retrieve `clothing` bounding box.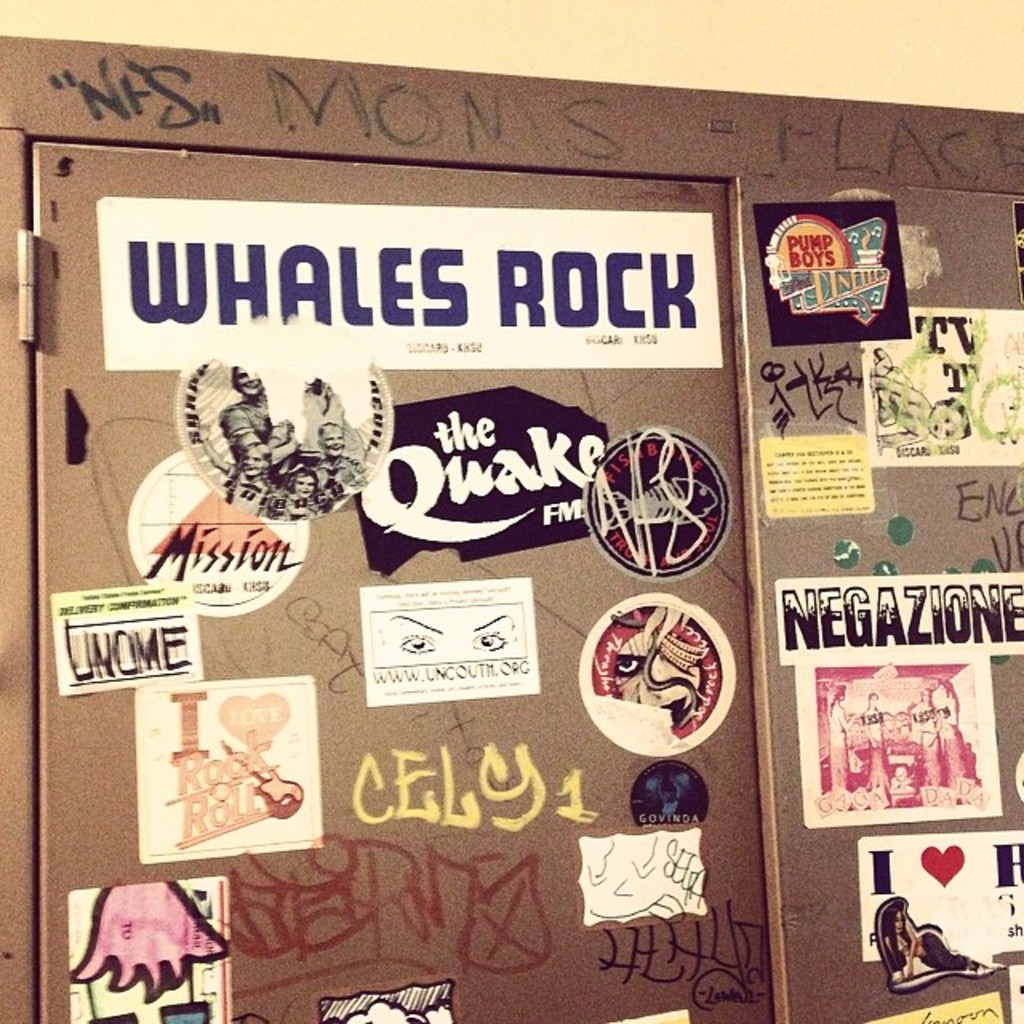
Bounding box: region(317, 451, 368, 490).
